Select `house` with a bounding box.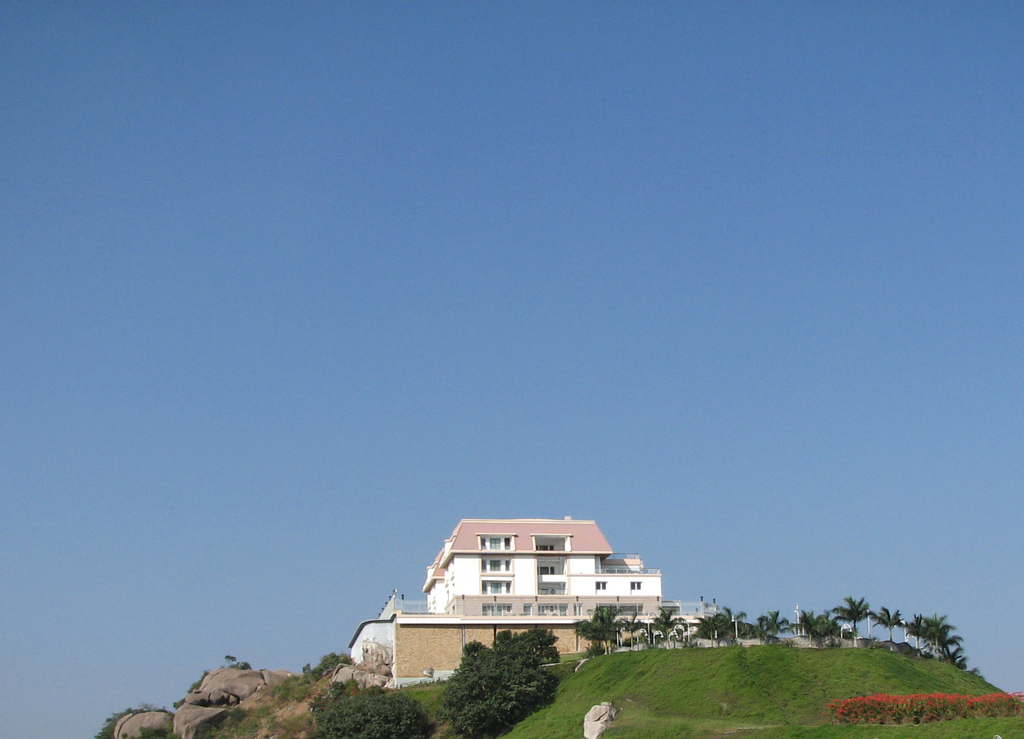
[378,511,688,698].
